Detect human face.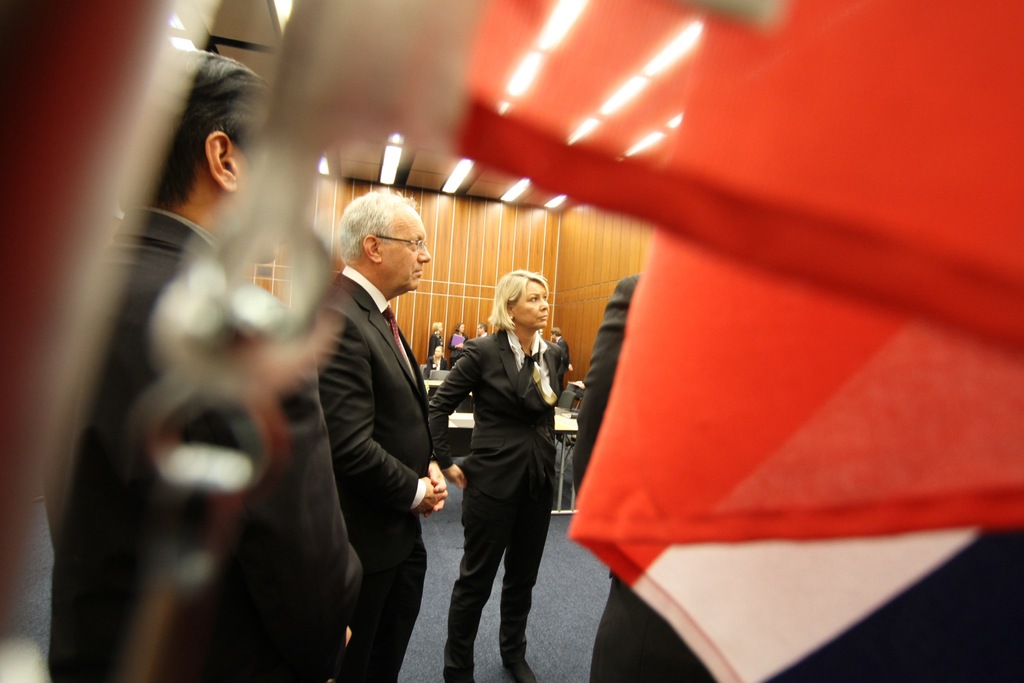
Detected at [385, 209, 428, 286].
